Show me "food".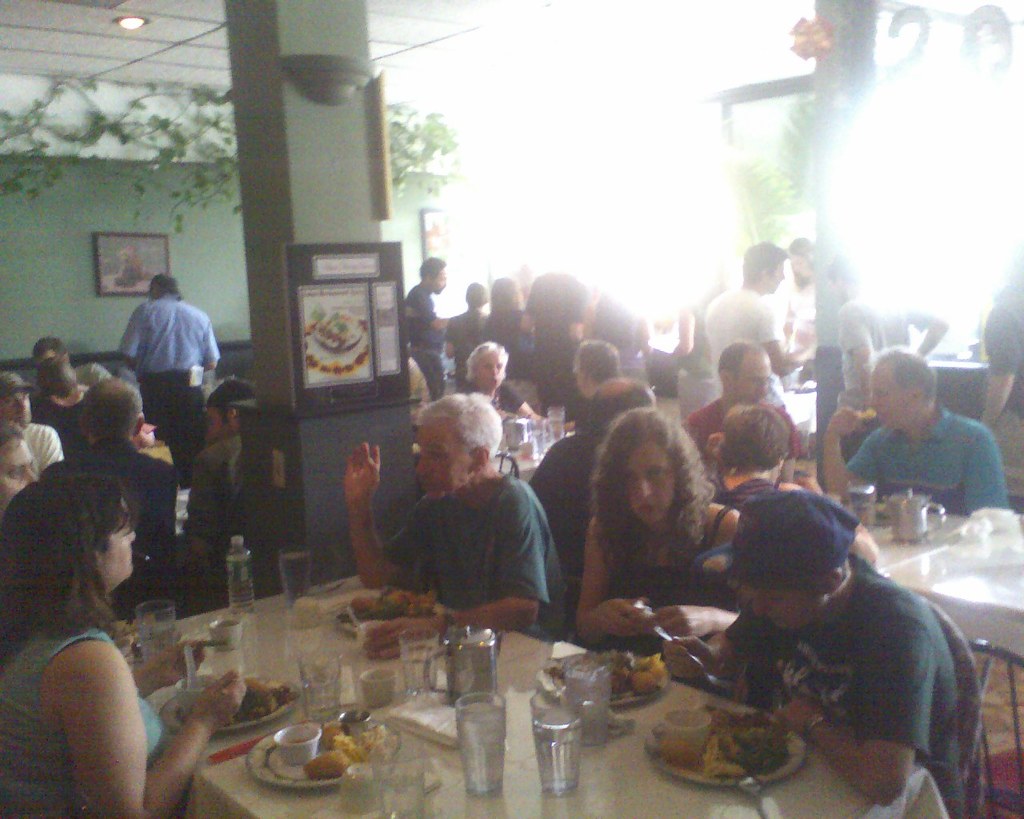
"food" is here: 335:589:441:630.
